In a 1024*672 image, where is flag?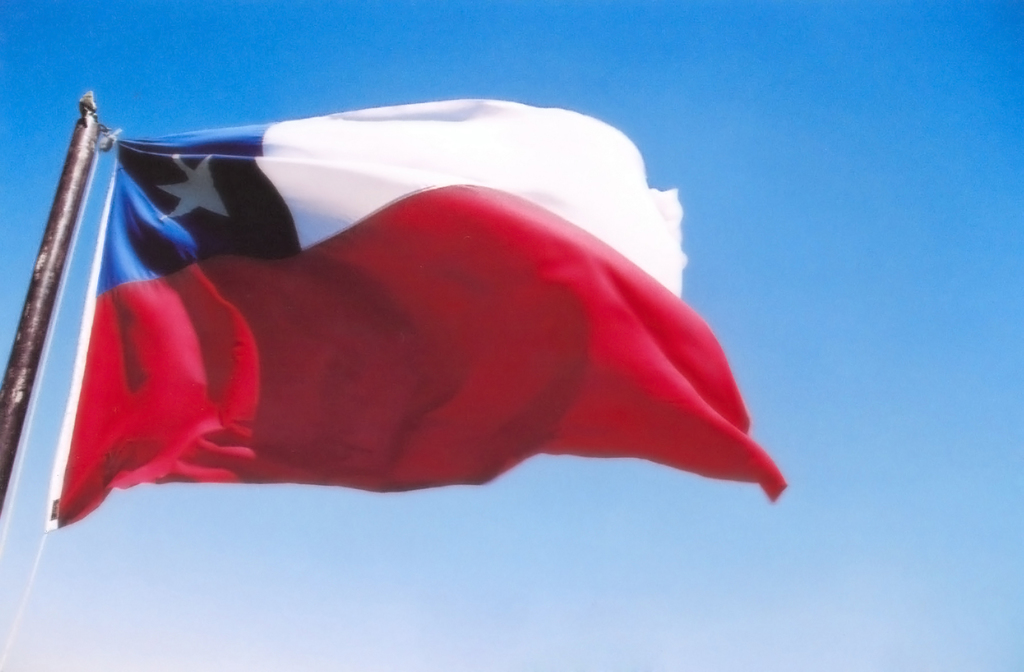
BBox(44, 81, 755, 570).
